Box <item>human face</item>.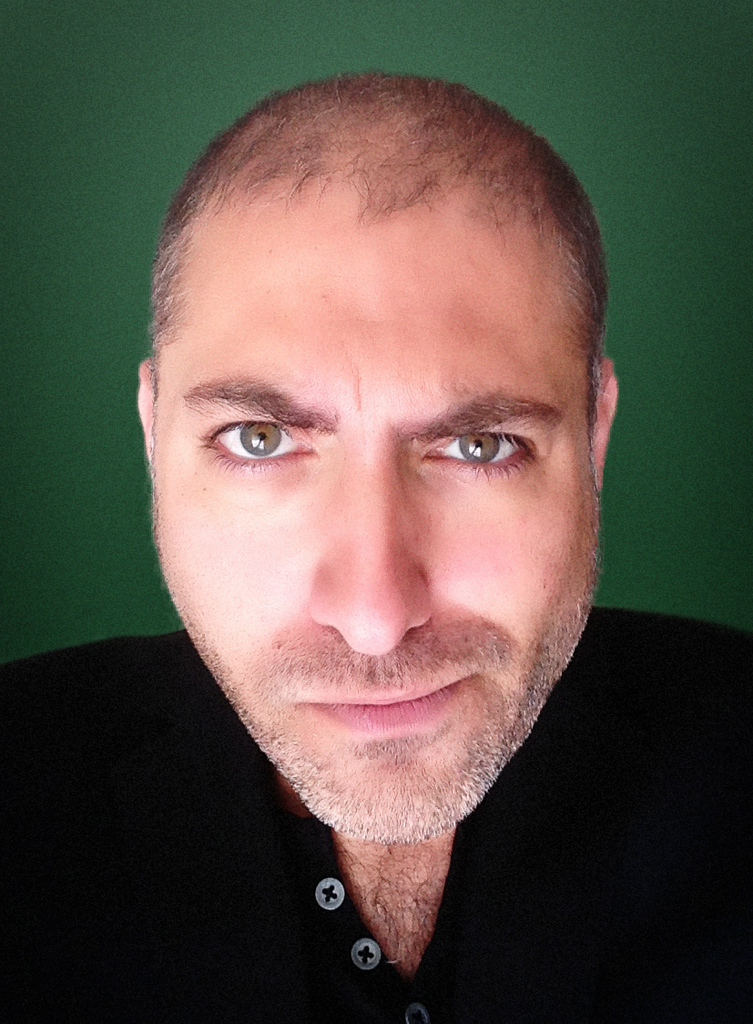
(left=149, top=226, right=609, bottom=846).
